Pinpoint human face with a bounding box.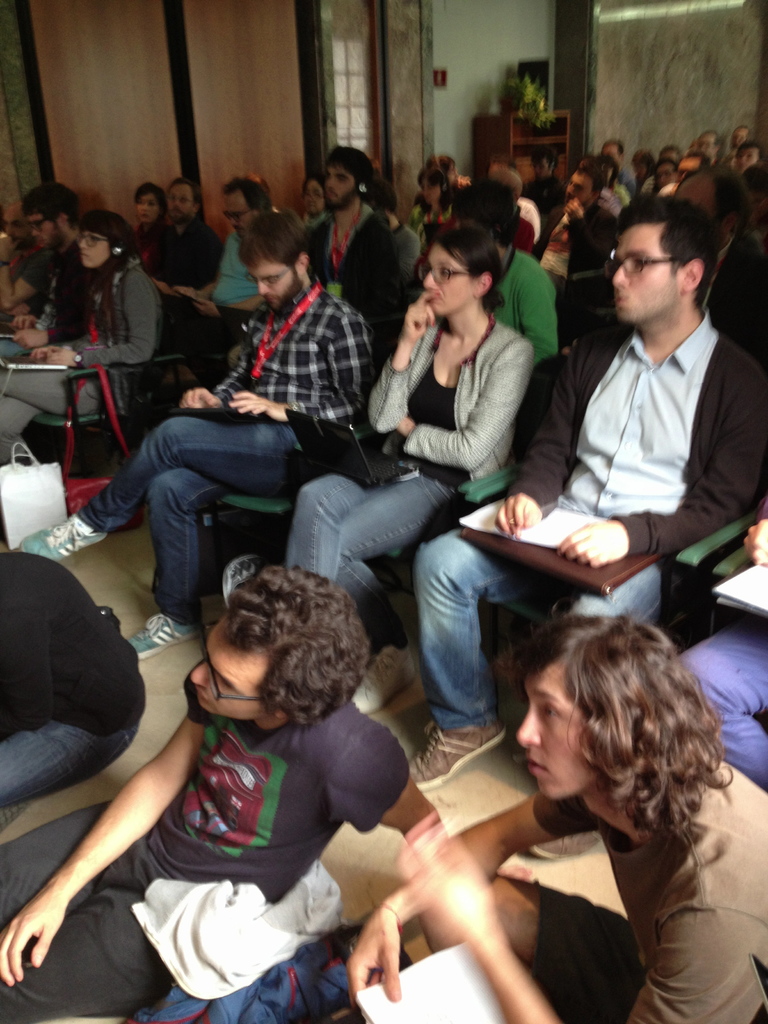
<region>524, 666, 589, 802</region>.
